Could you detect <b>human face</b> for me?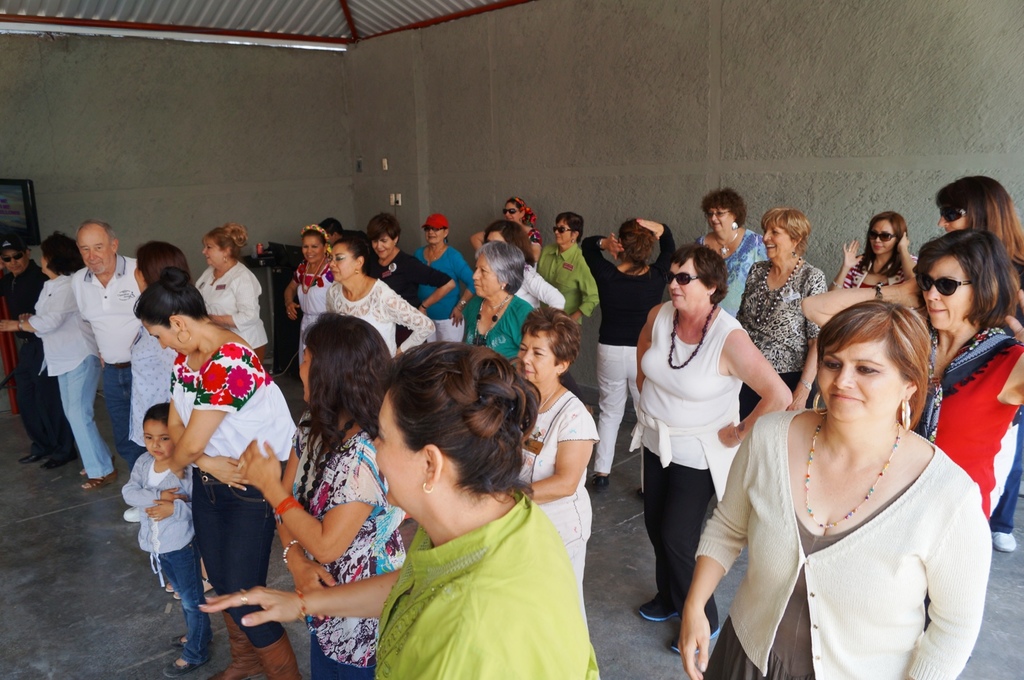
Detection result: box(202, 244, 224, 264).
